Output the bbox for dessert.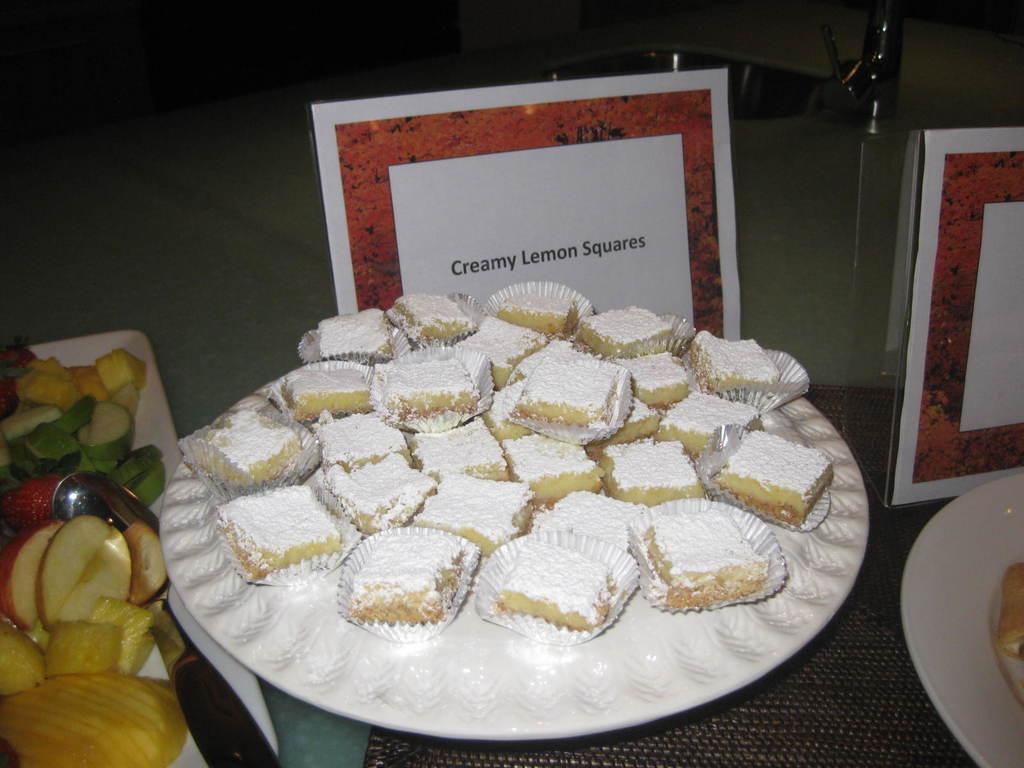
(x1=463, y1=318, x2=533, y2=374).
